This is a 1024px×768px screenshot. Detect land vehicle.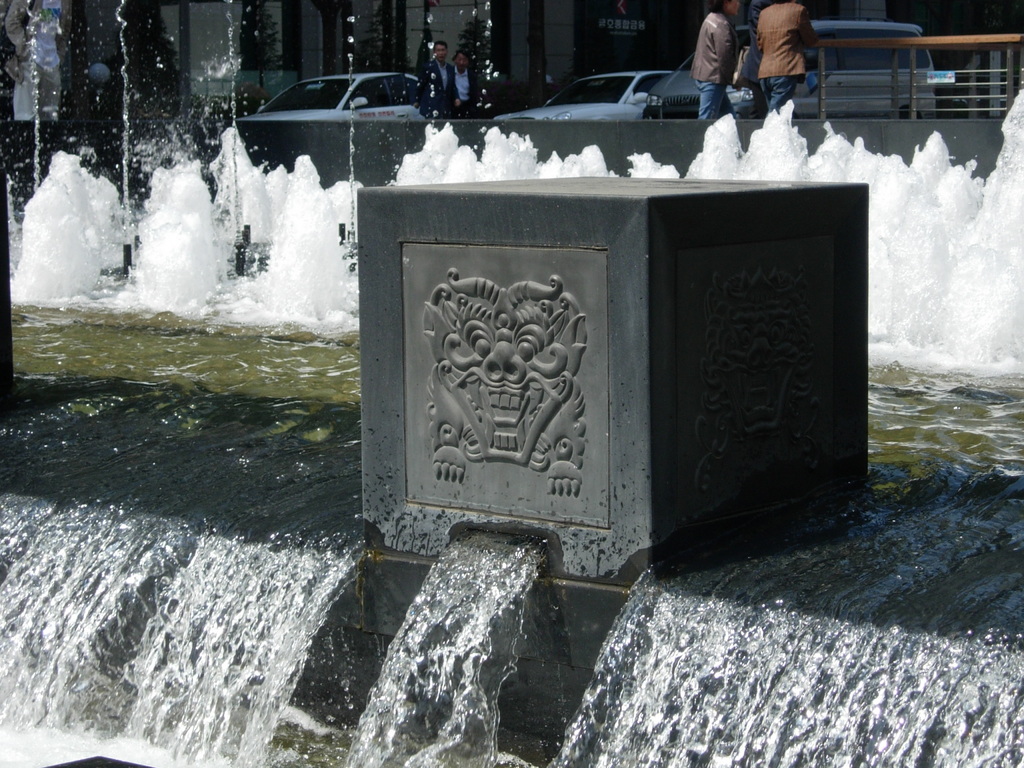
(642, 13, 938, 116).
